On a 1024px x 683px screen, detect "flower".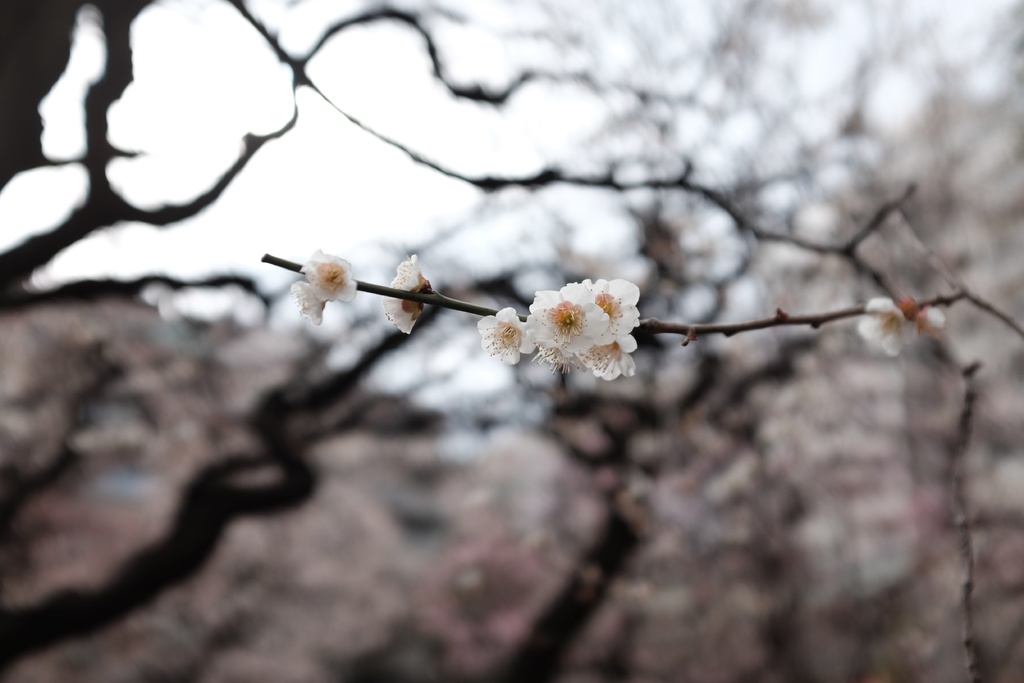
bbox(289, 252, 362, 323).
